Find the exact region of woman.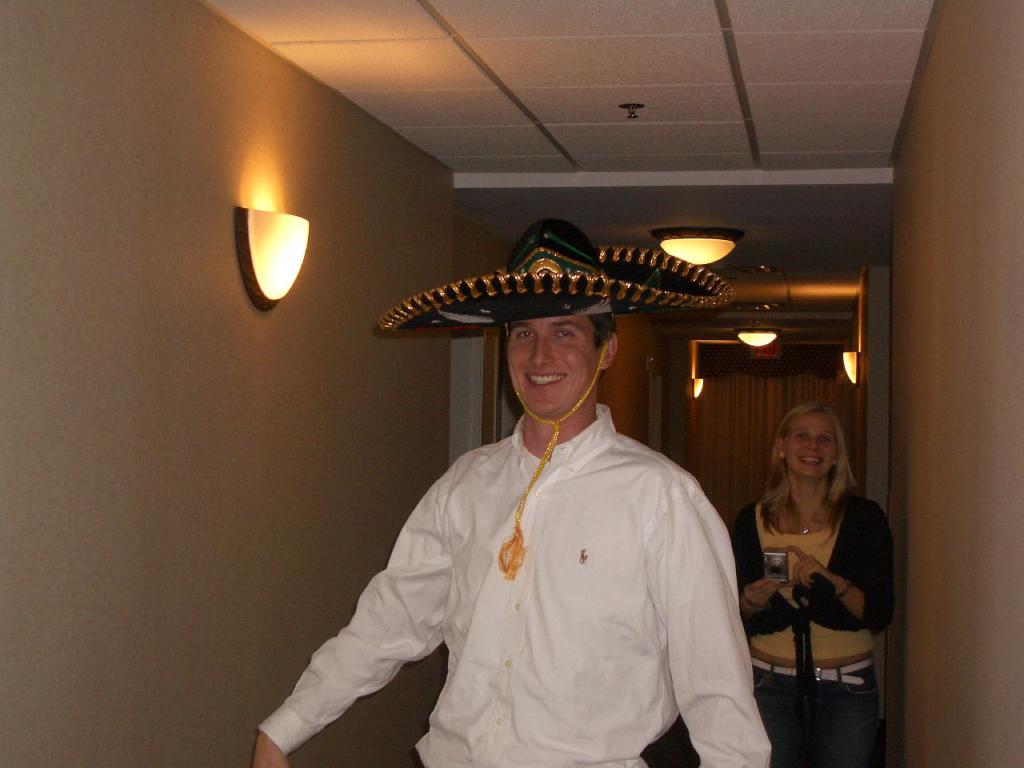
Exact region: (x1=733, y1=406, x2=893, y2=766).
